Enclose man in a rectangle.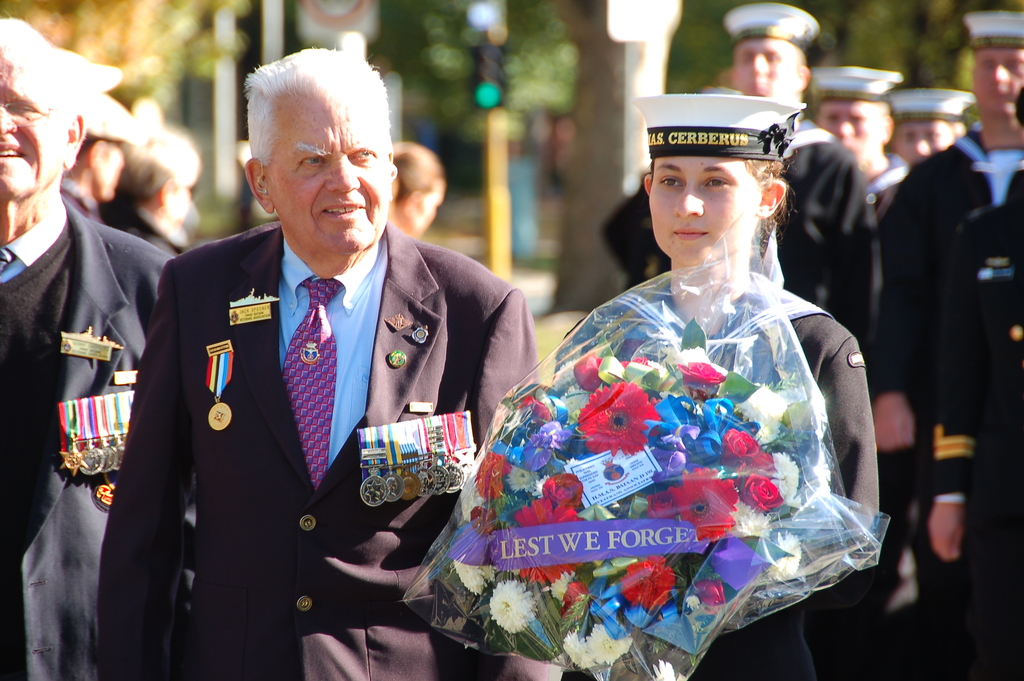
BBox(858, 85, 963, 226).
